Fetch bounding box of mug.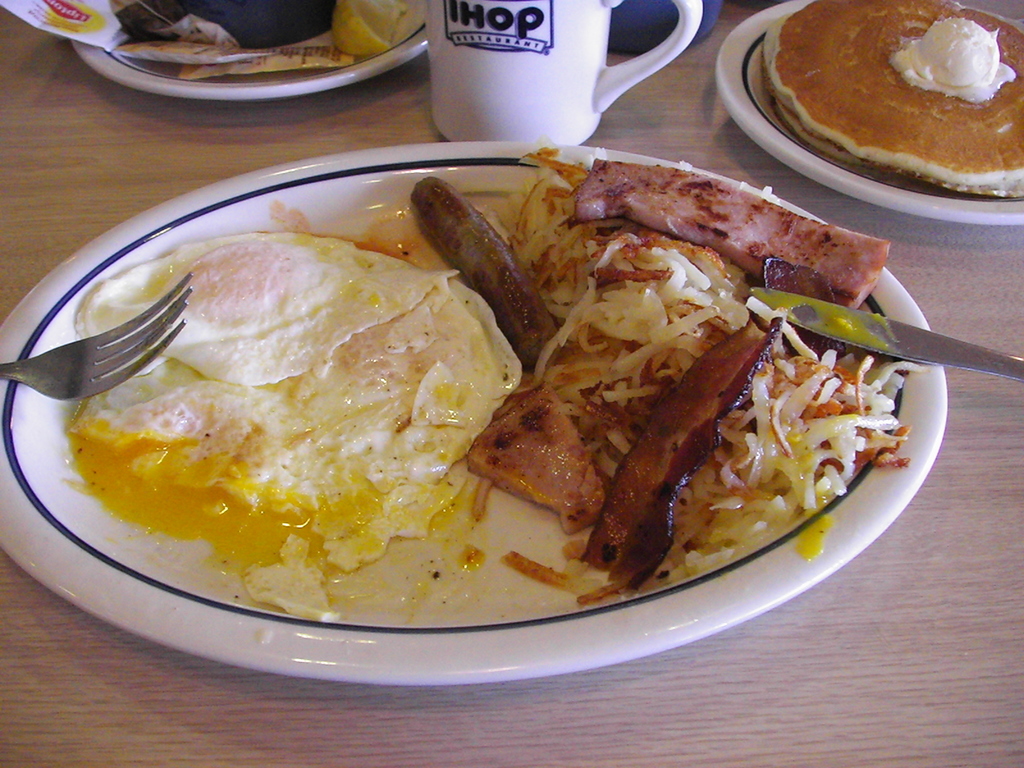
Bbox: x1=427, y1=0, x2=702, y2=144.
